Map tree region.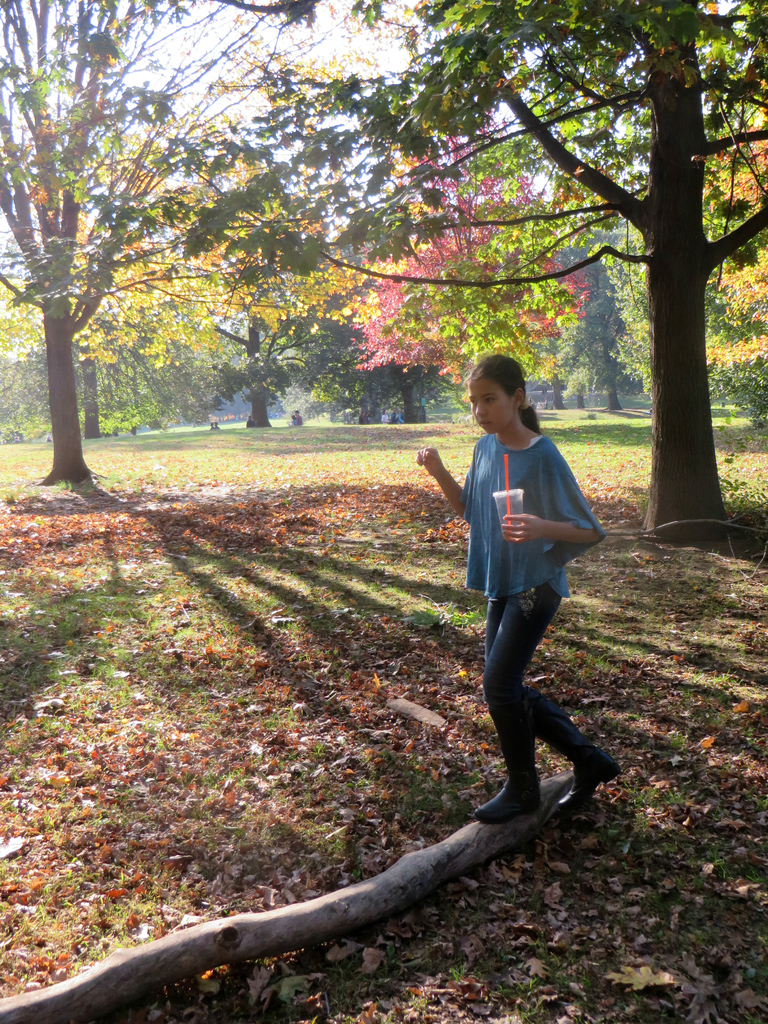
Mapped to left=562, top=256, right=628, bottom=406.
